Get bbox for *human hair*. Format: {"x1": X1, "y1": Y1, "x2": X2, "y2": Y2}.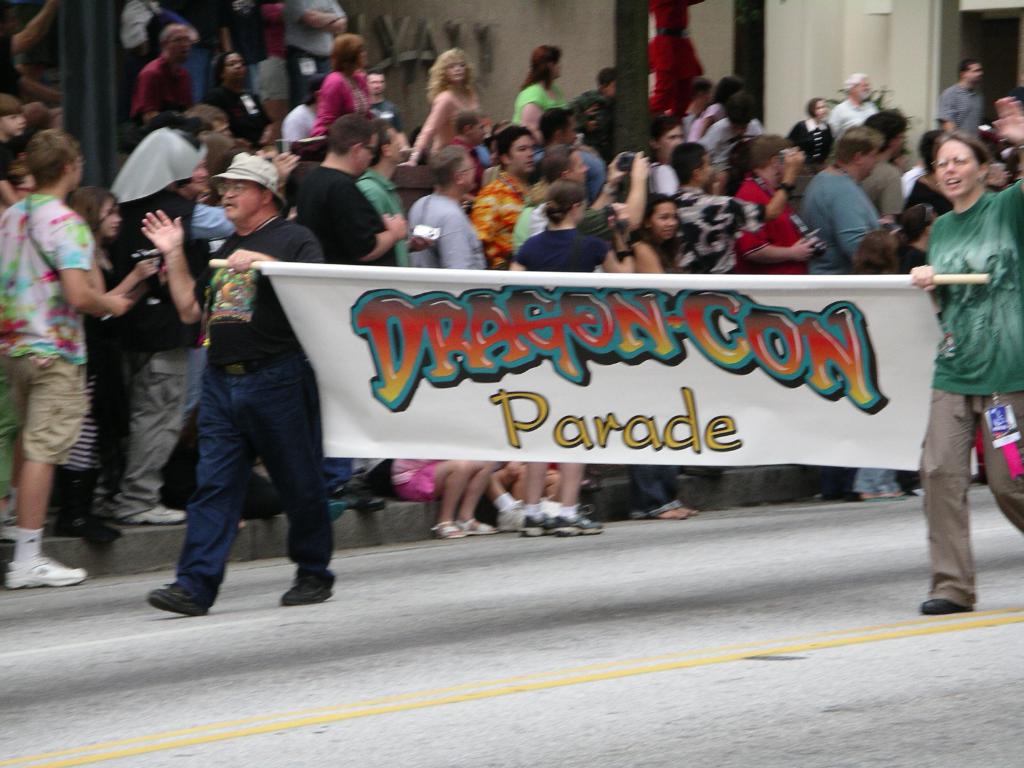
{"x1": 694, "y1": 77, "x2": 713, "y2": 100}.
